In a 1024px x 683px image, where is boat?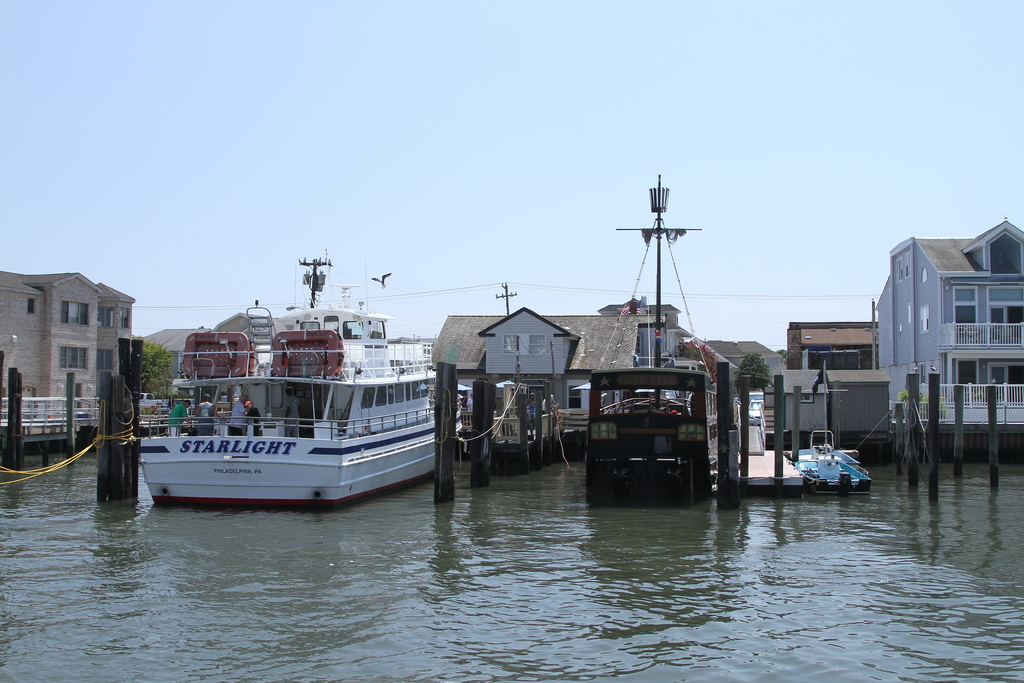
(left=133, top=268, right=437, bottom=523).
